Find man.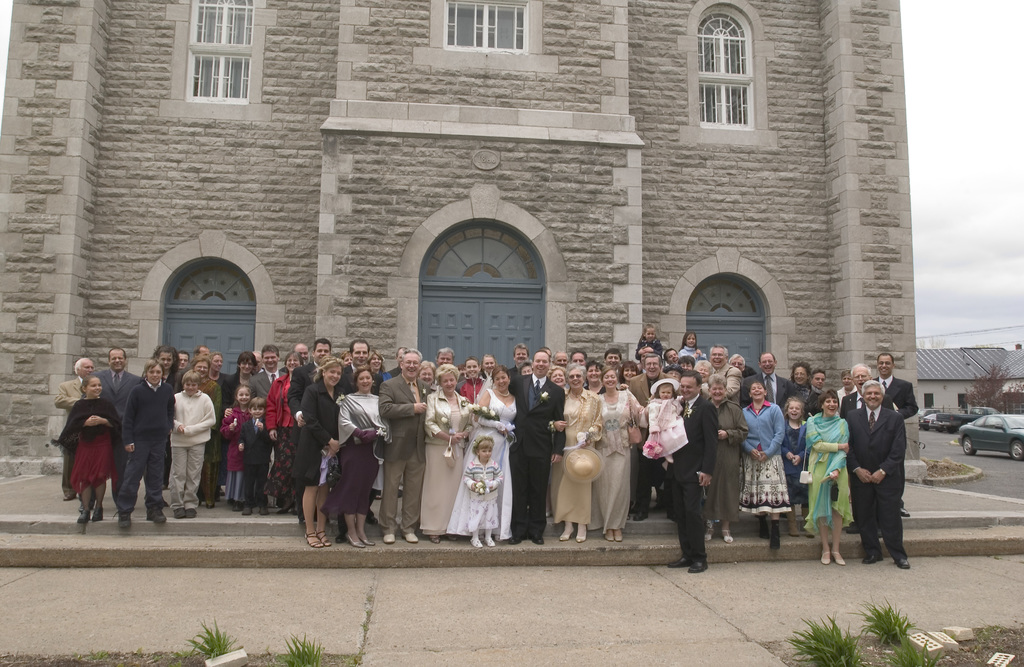
<bbox>433, 348, 454, 369</bbox>.
